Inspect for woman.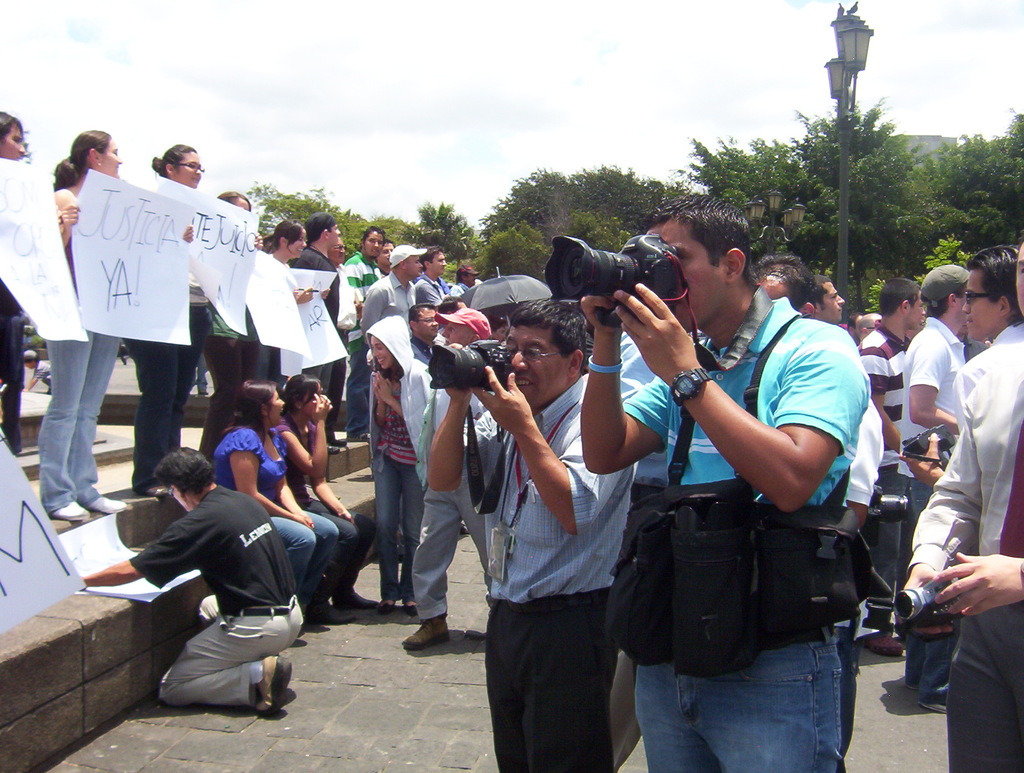
Inspection: bbox=[365, 314, 438, 618].
